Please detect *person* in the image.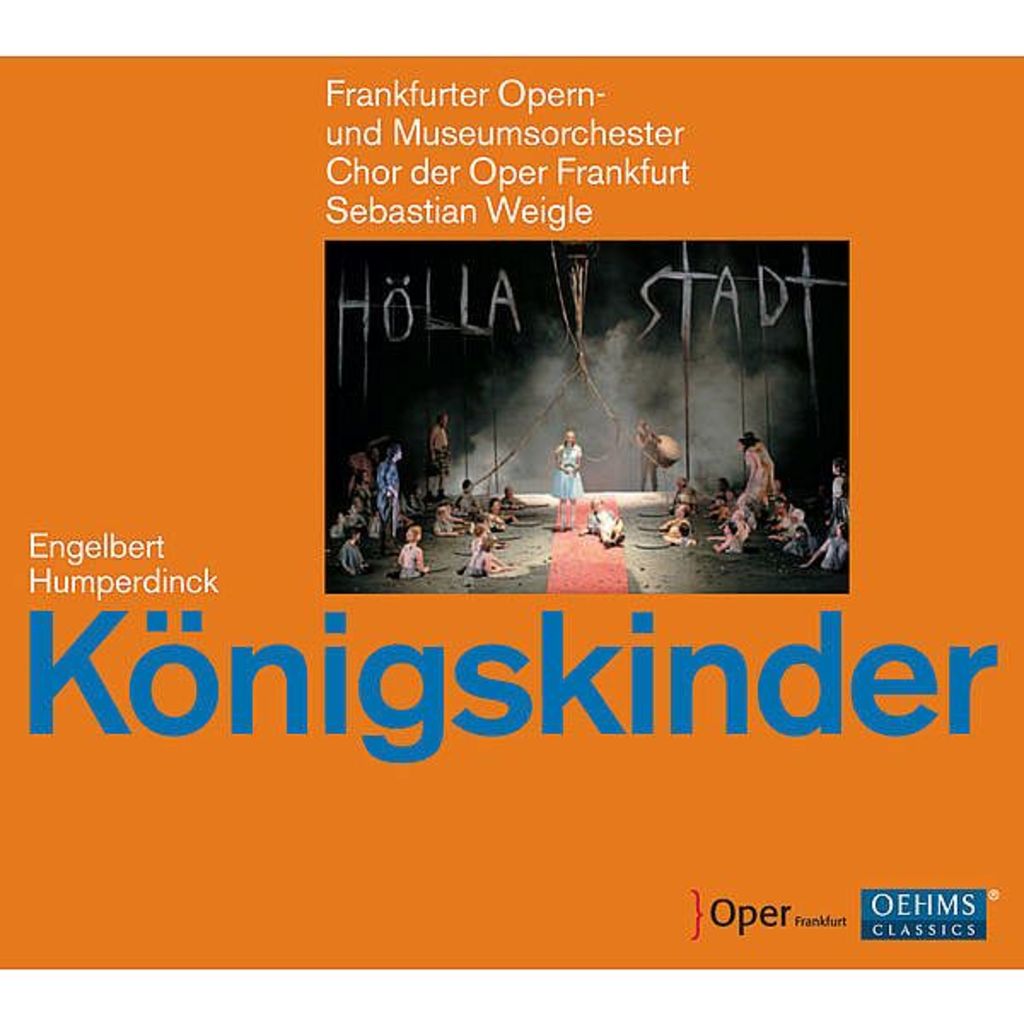
bbox=[333, 527, 362, 582].
